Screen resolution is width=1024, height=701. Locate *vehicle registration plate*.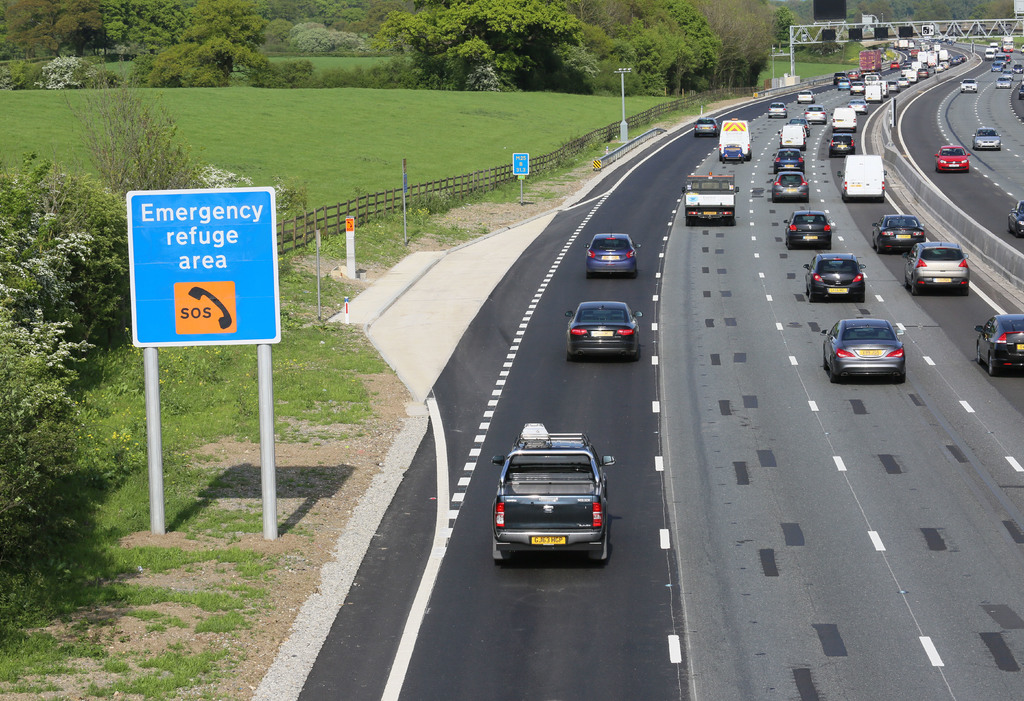
858:349:880:357.
